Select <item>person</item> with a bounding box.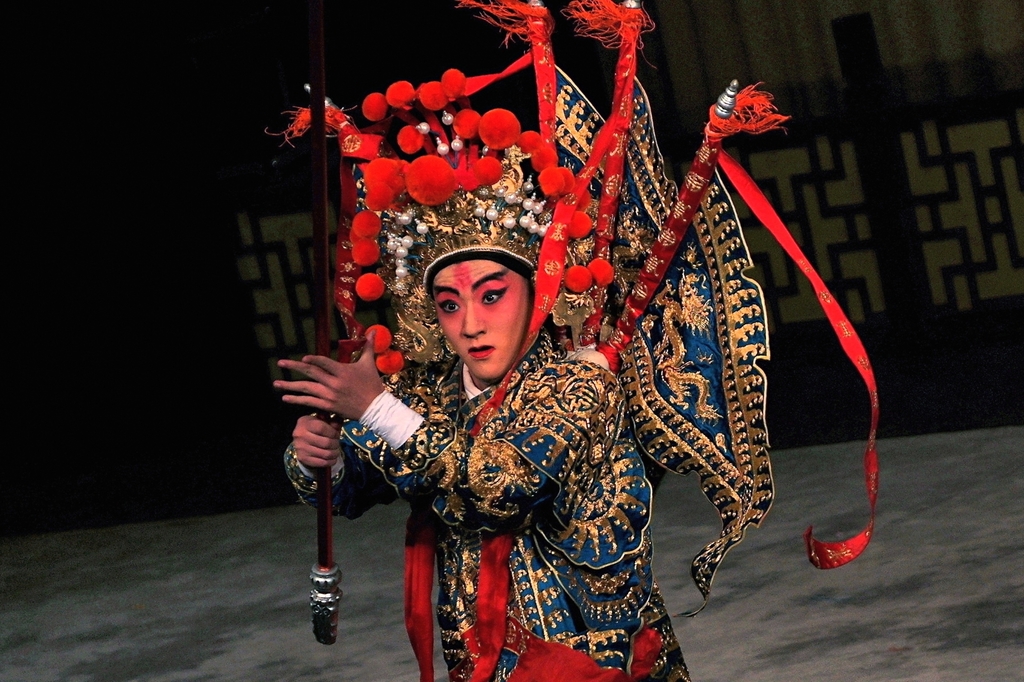
box=[351, 164, 609, 681].
